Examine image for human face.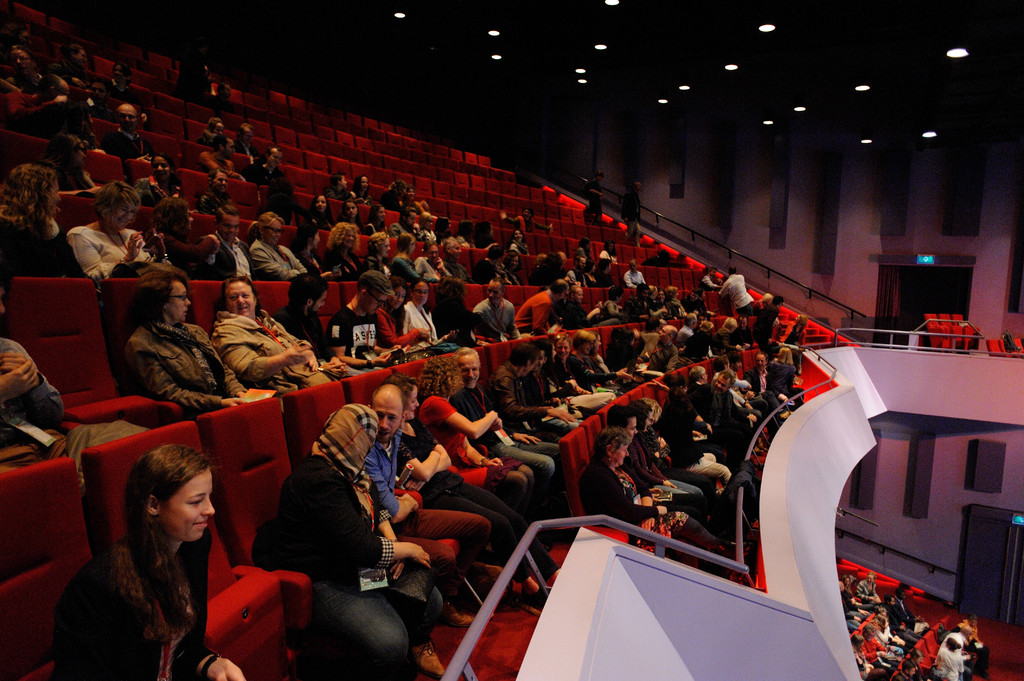
Examination result: l=427, t=244, r=440, b=263.
